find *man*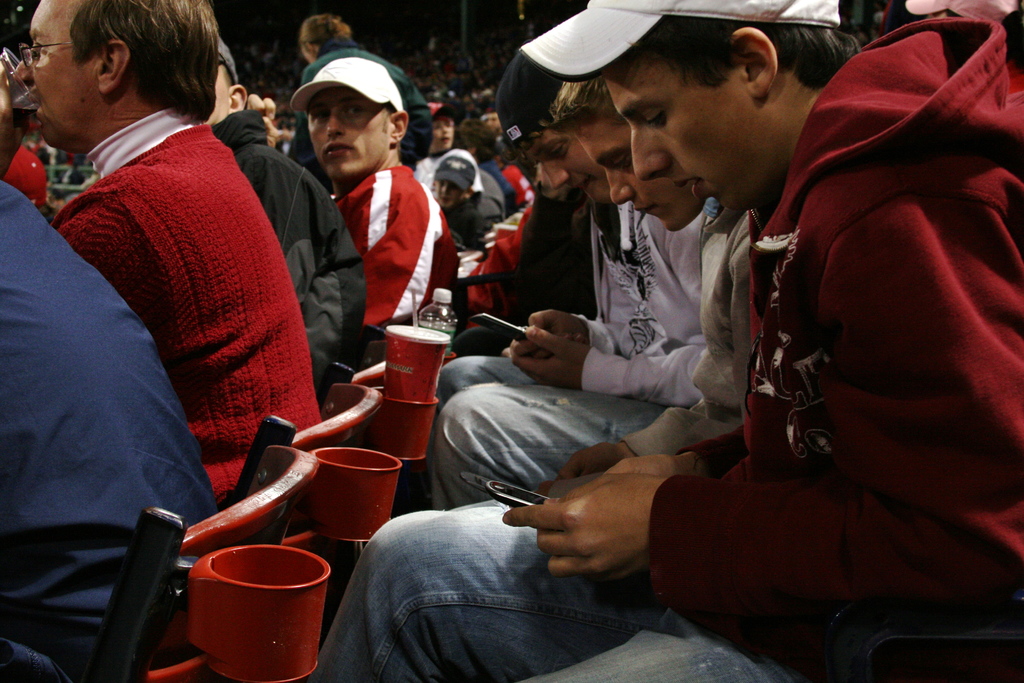
region(0, 175, 220, 682)
